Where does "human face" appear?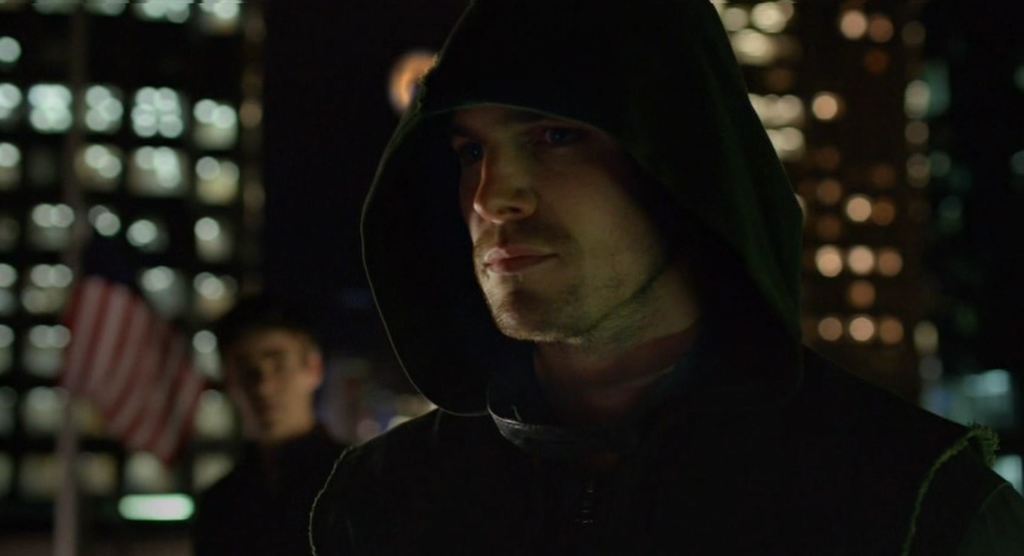
Appears at bbox=[438, 102, 685, 343].
